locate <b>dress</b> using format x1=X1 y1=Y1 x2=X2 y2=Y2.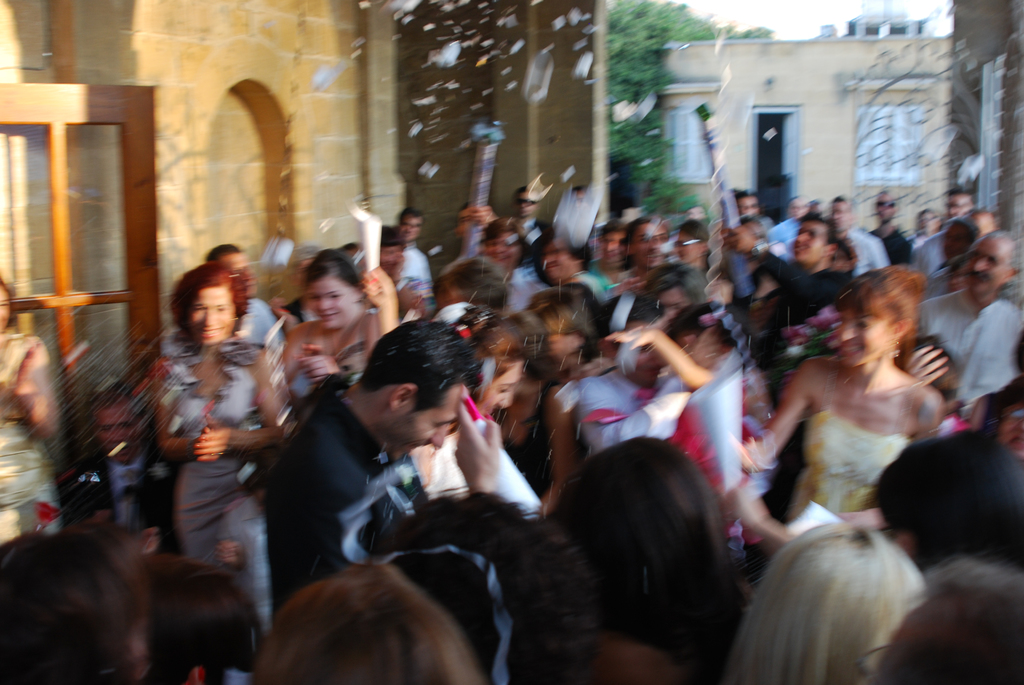
x1=789 y1=356 x2=914 y2=518.
